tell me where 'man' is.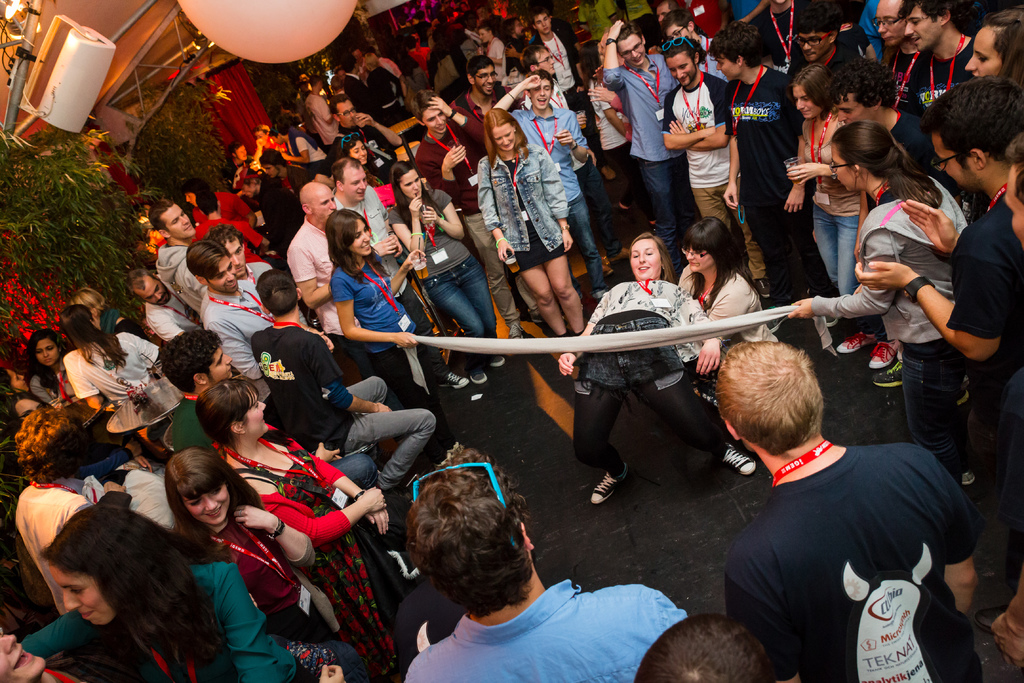
'man' is at (x1=337, y1=159, x2=470, y2=388).
